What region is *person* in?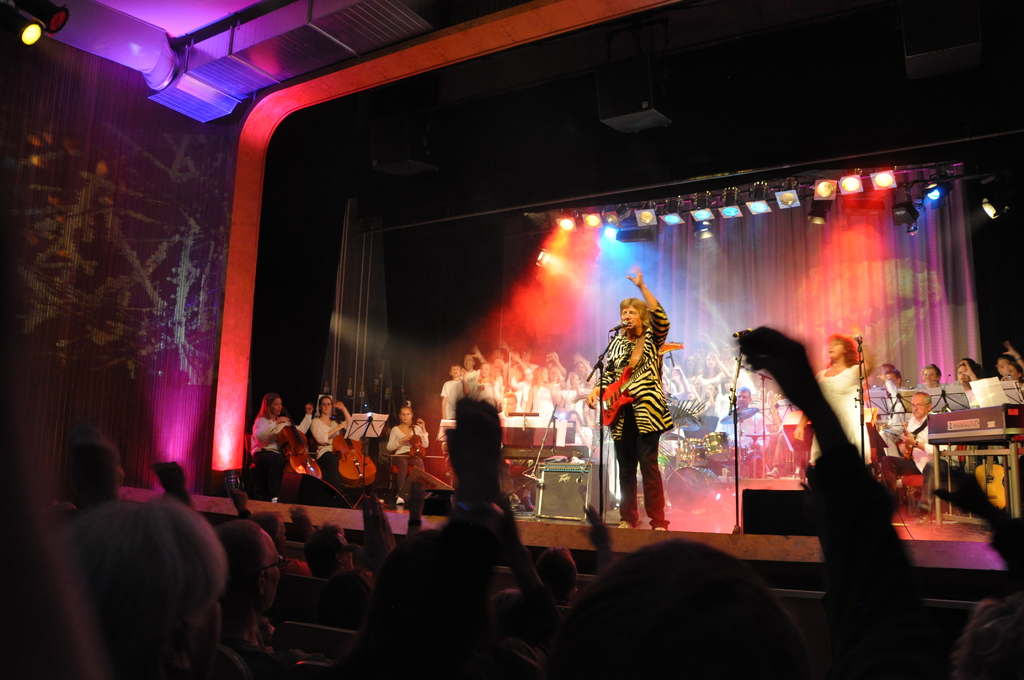
bbox(998, 344, 1023, 381).
